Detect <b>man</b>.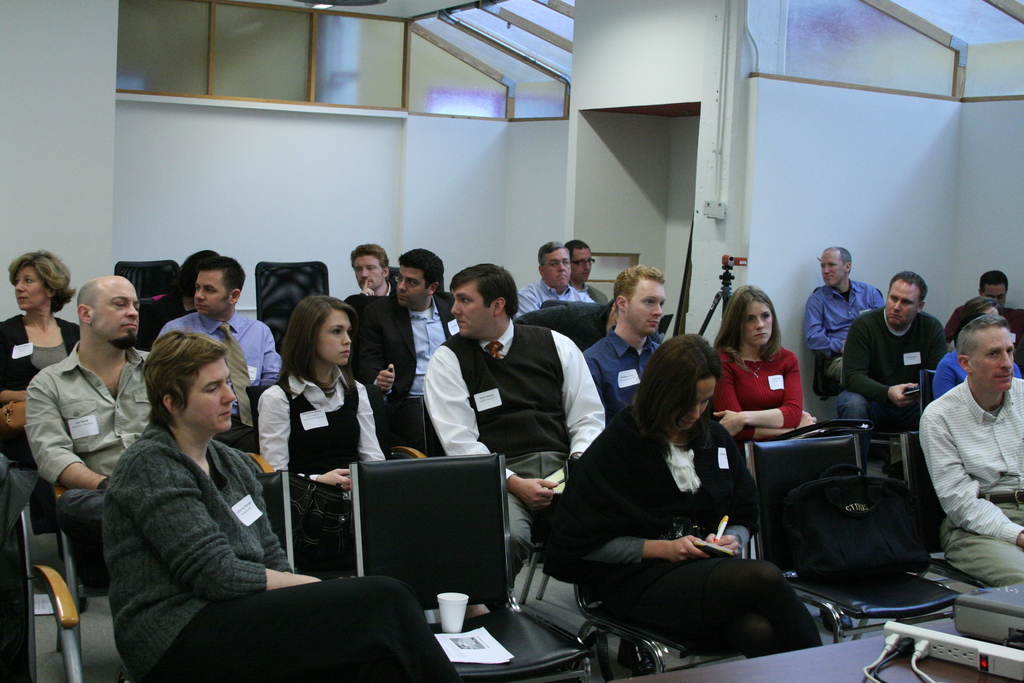
Detected at {"x1": 514, "y1": 242, "x2": 589, "y2": 318}.
